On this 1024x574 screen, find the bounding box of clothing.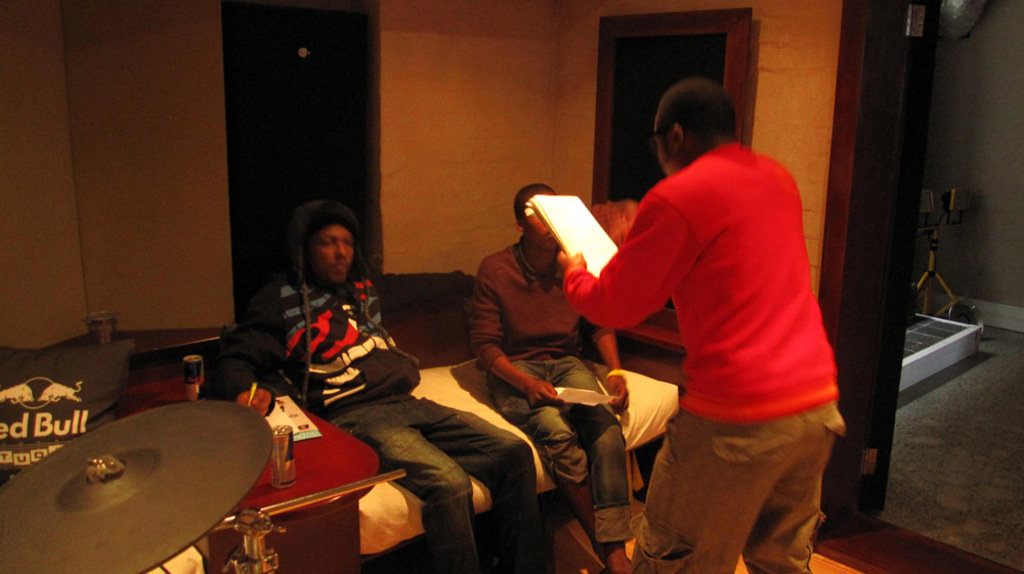
Bounding box: x1=466, y1=237, x2=634, y2=551.
